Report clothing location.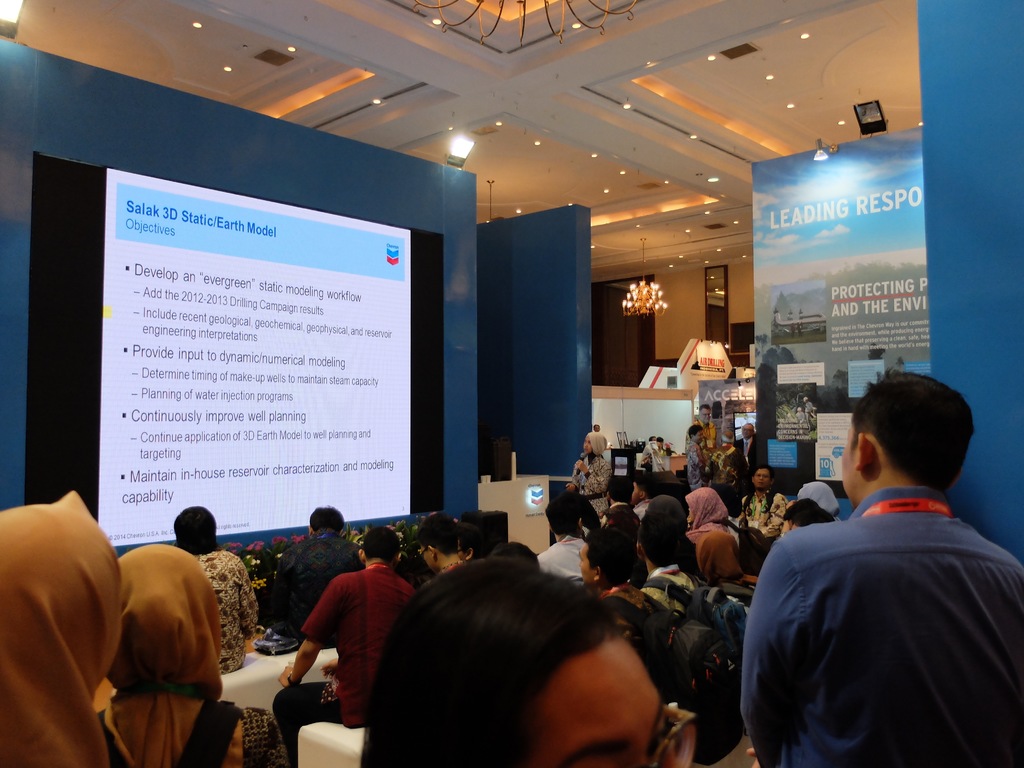
Report: {"left": 591, "top": 429, "right": 605, "bottom": 447}.
